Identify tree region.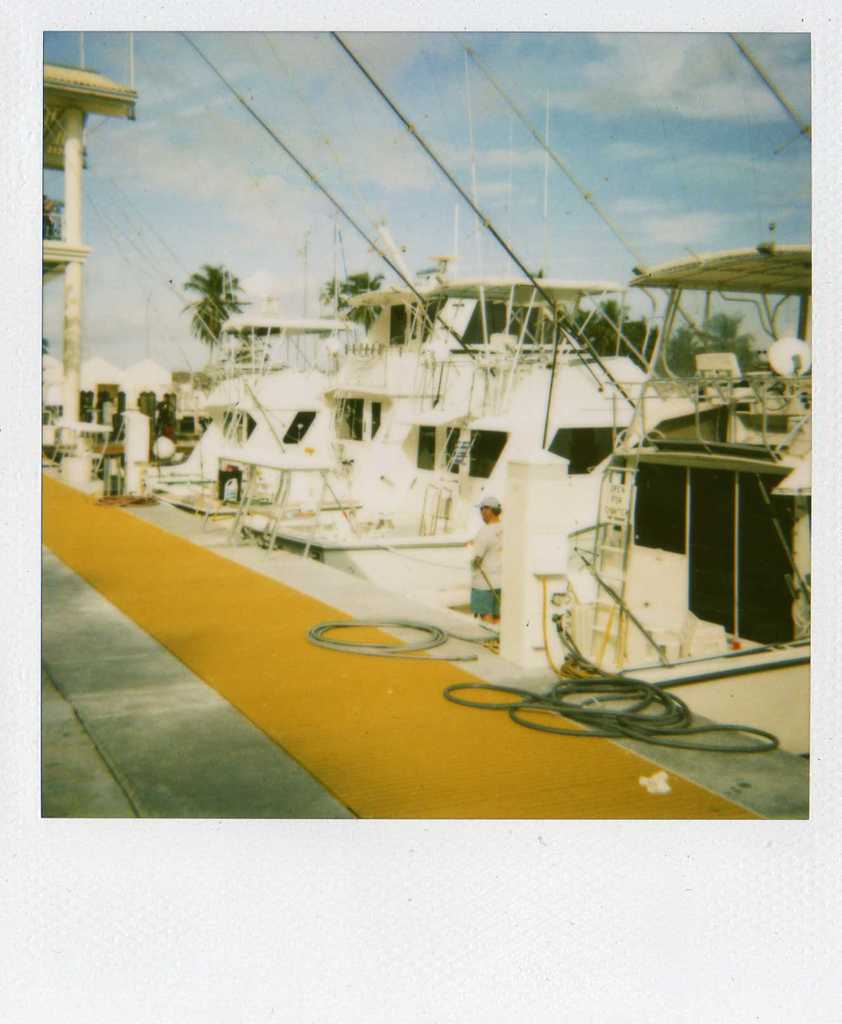
Region: rect(591, 292, 780, 389).
